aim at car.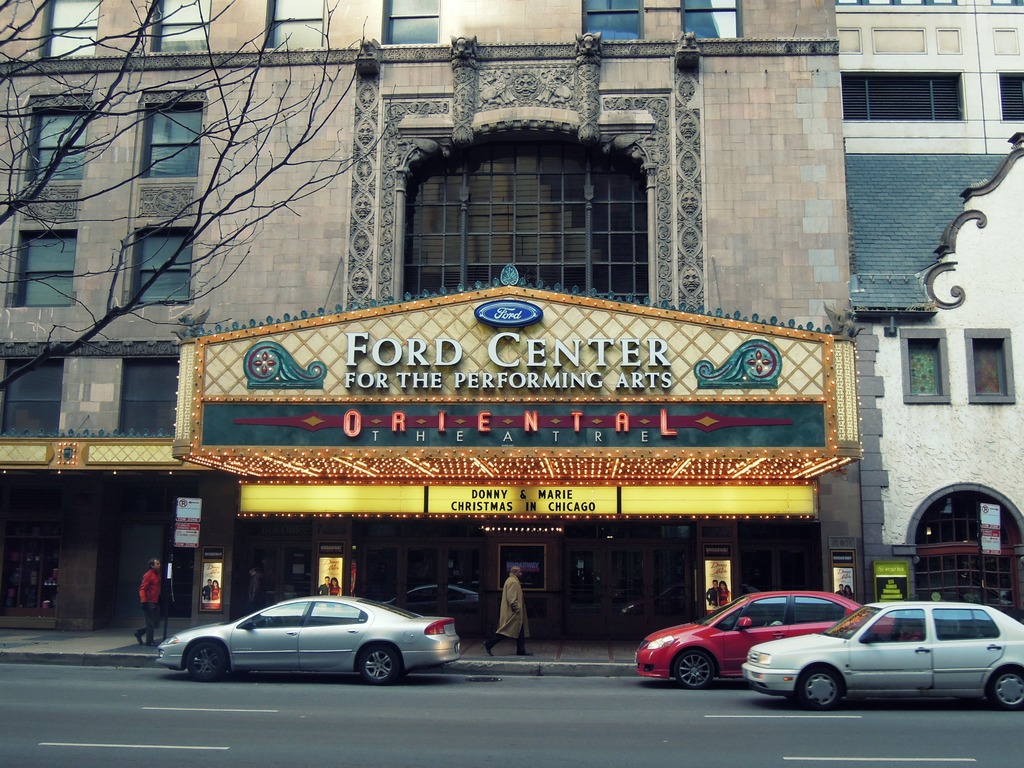
Aimed at detection(167, 599, 463, 687).
